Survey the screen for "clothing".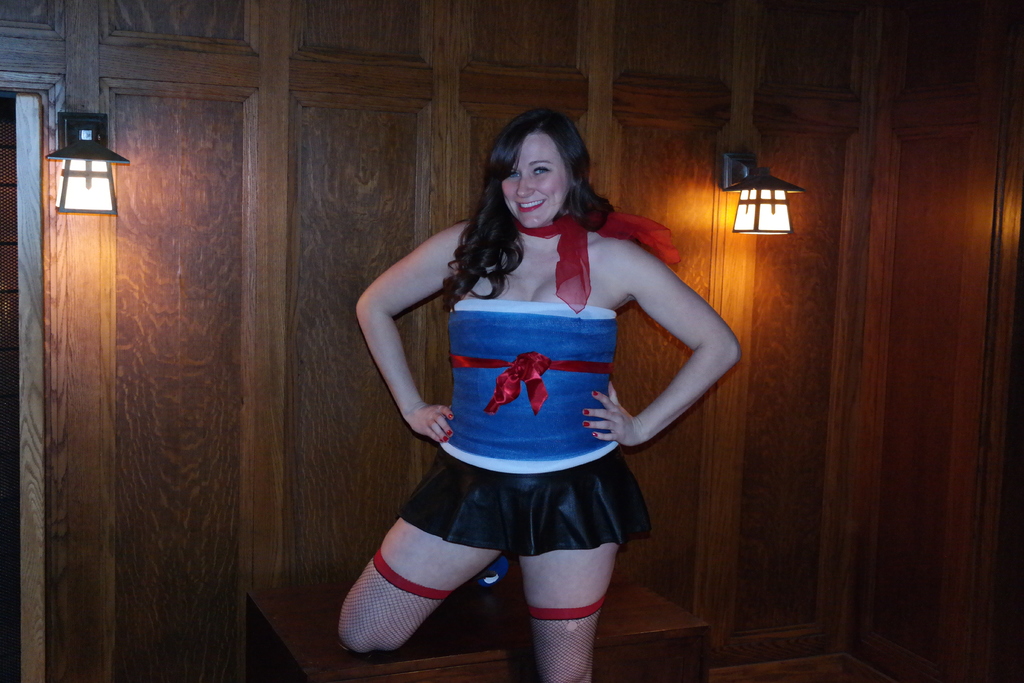
Survey found: [x1=432, y1=297, x2=618, y2=472].
